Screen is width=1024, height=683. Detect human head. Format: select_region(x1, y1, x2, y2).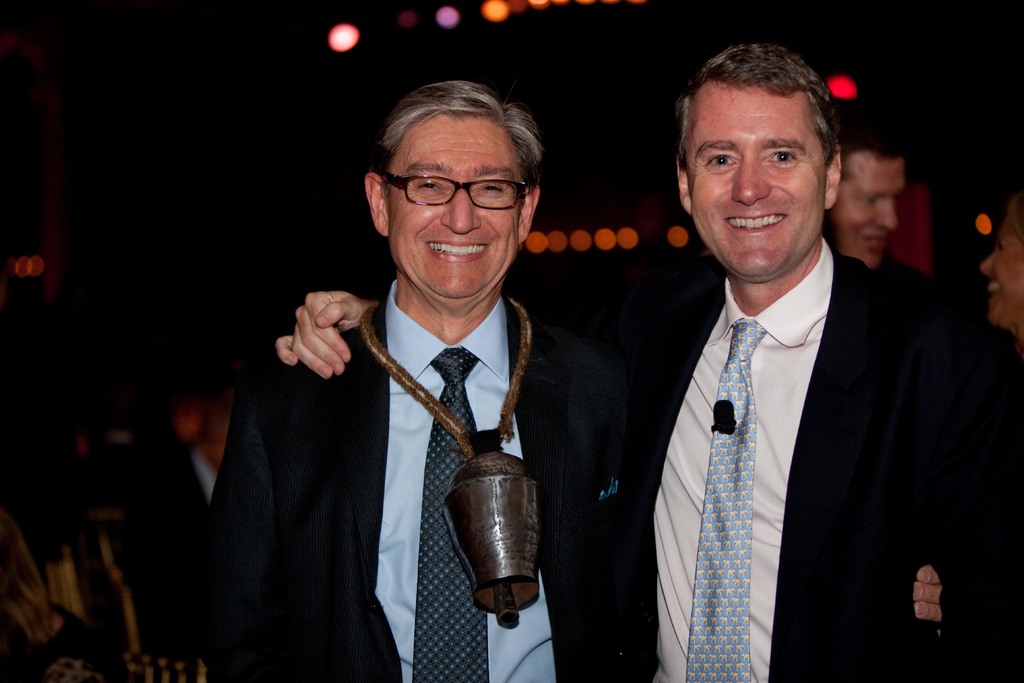
select_region(673, 37, 851, 249).
